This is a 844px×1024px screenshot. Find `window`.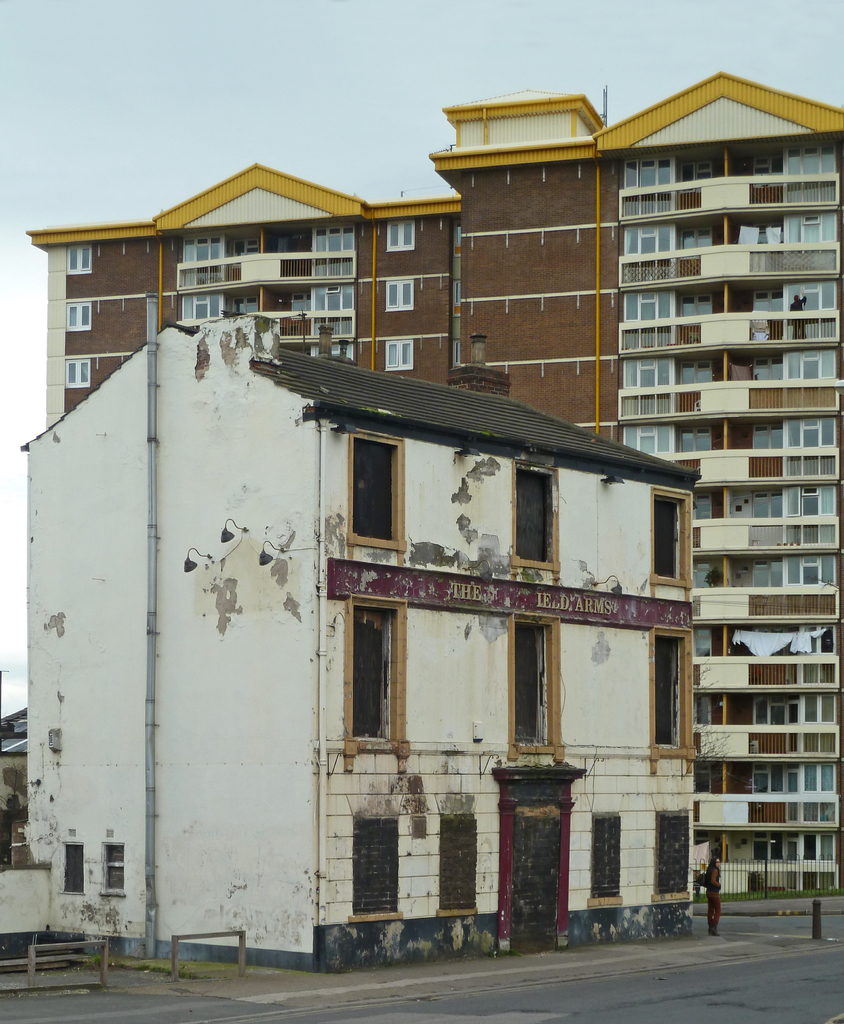
Bounding box: (64, 840, 89, 895).
